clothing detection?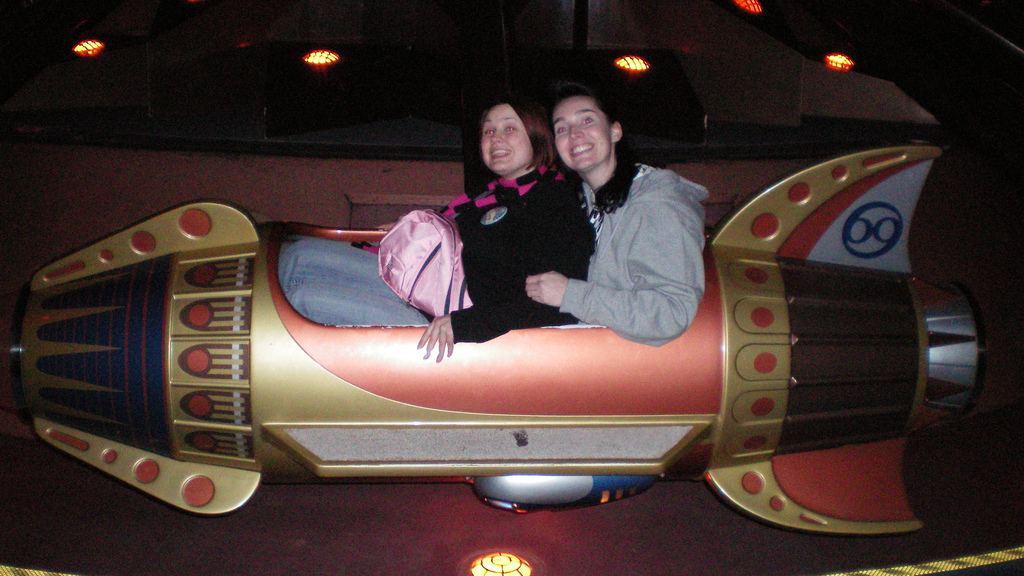
bbox=[542, 122, 715, 339]
